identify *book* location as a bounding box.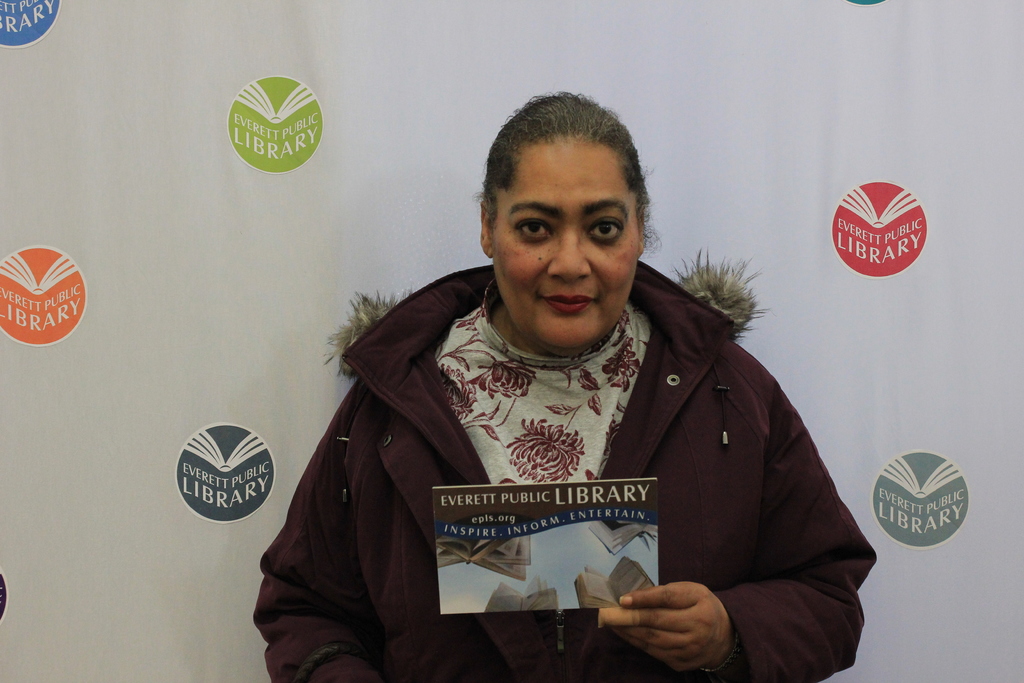
<box>590,514,665,562</box>.
